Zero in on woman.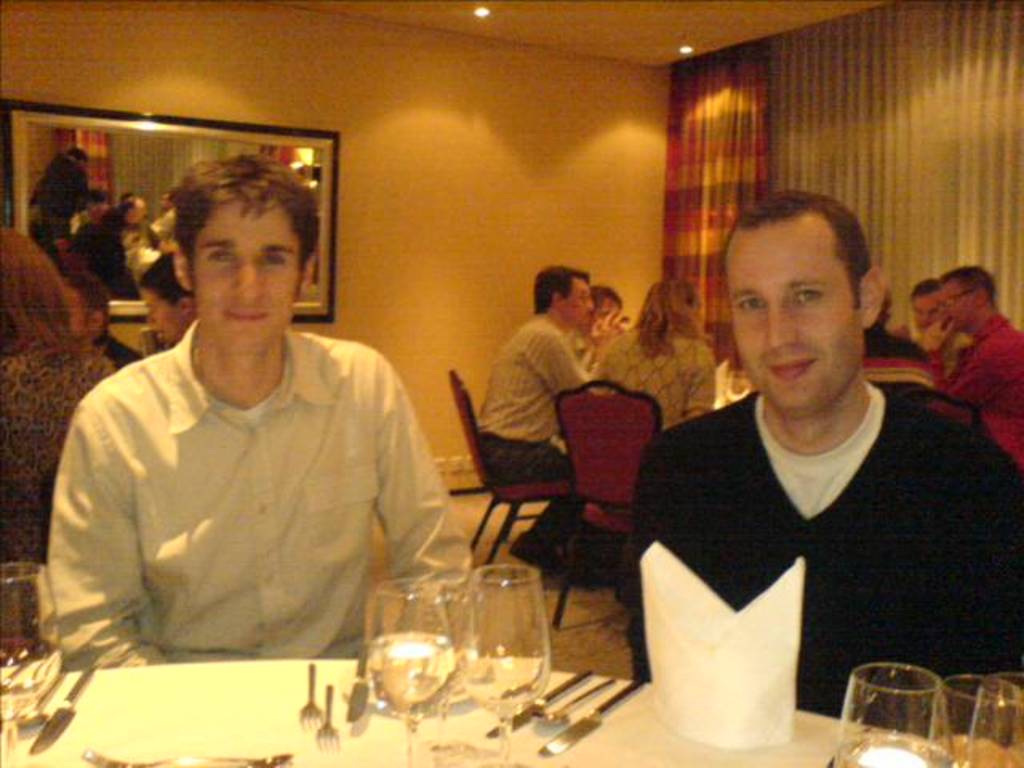
Zeroed in: detection(595, 278, 715, 440).
